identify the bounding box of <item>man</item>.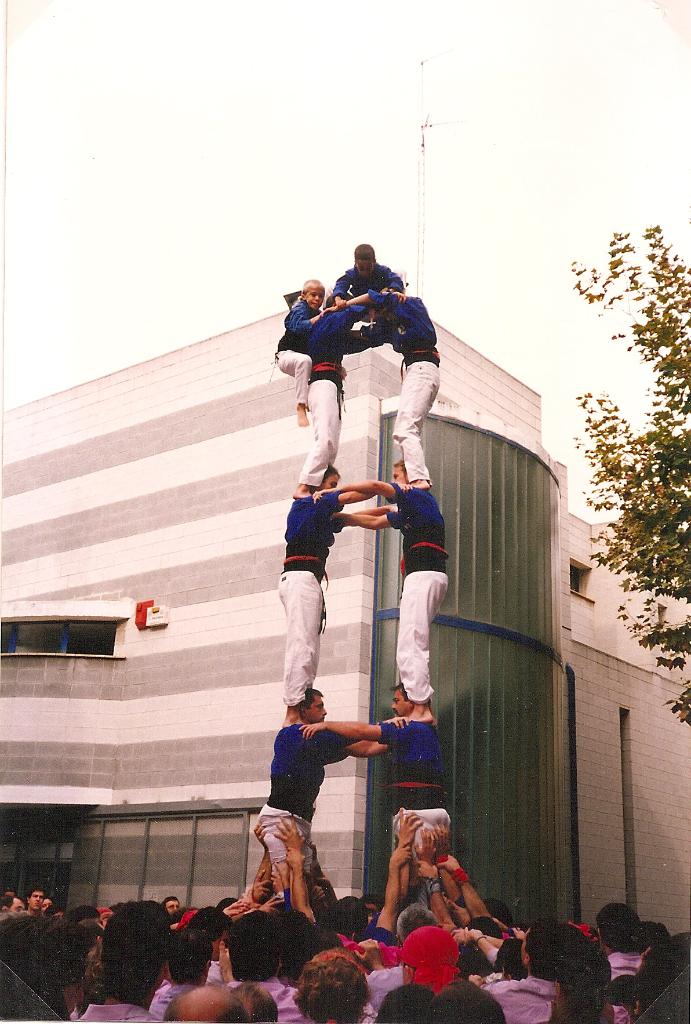
bbox=(289, 665, 453, 909).
